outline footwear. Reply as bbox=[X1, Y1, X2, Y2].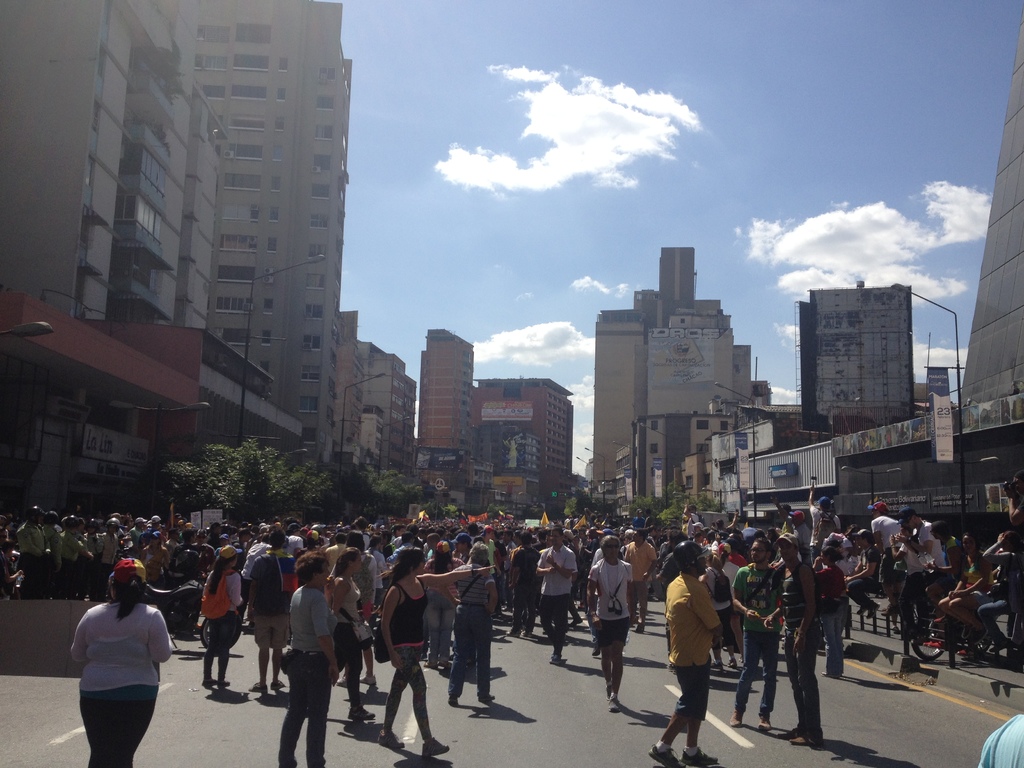
bbox=[817, 668, 842, 677].
